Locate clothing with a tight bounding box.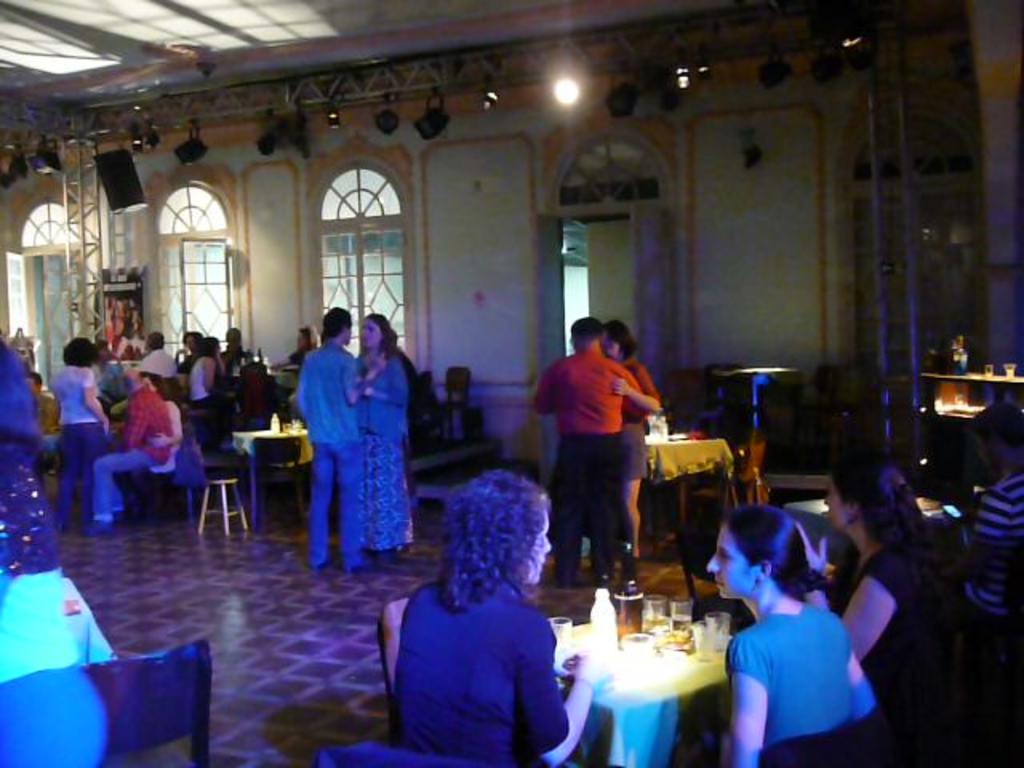
l=138, t=349, r=176, b=386.
